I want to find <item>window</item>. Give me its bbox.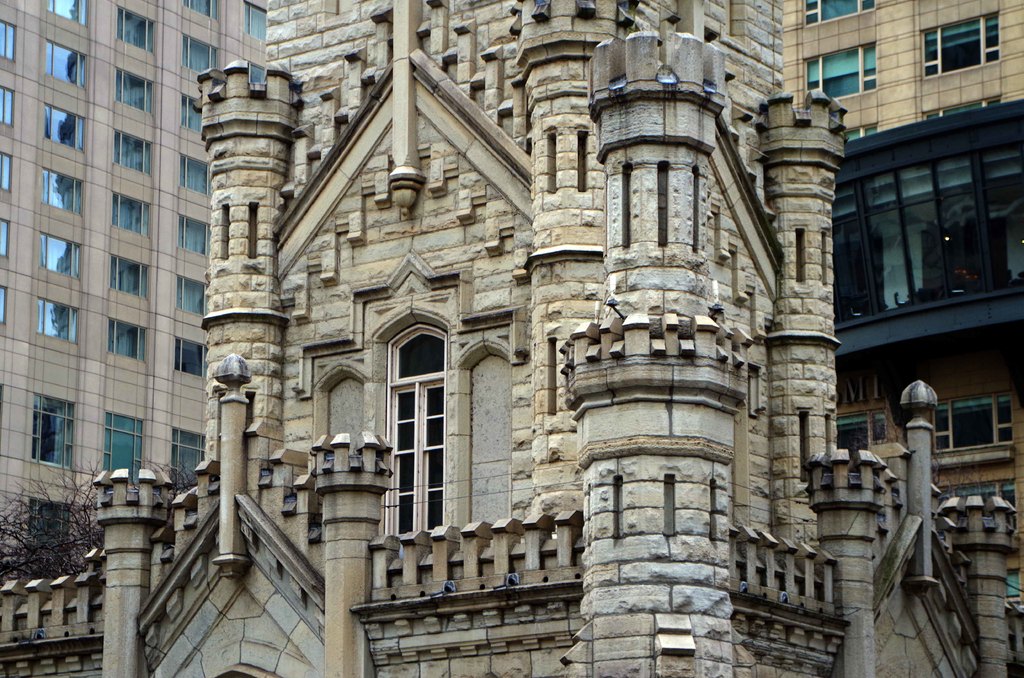
l=118, t=7, r=154, b=49.
